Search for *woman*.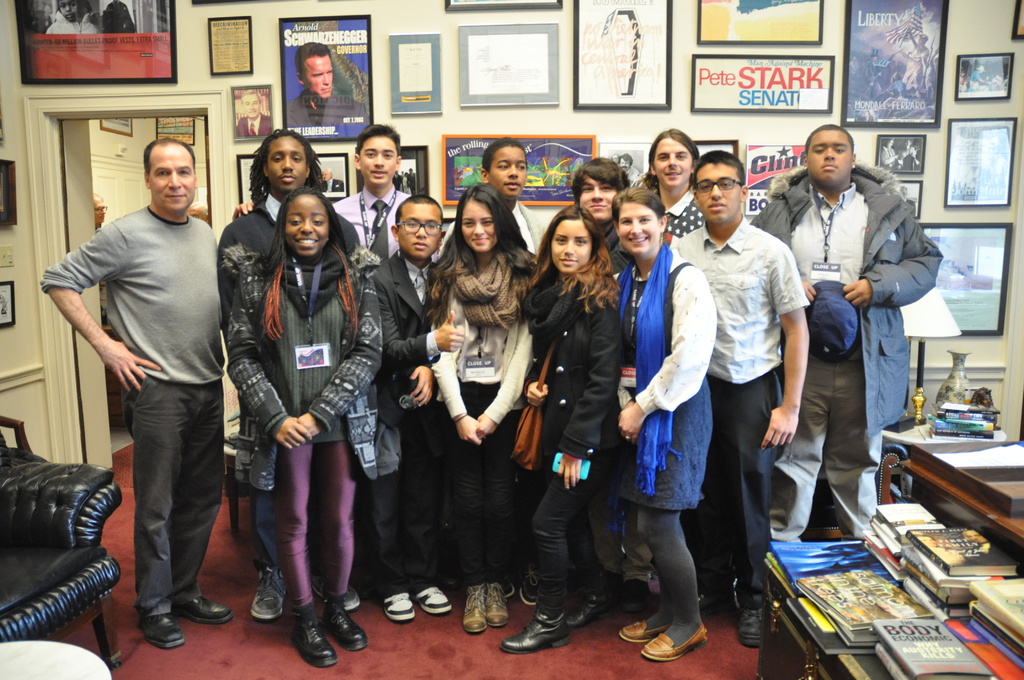
Found at (x1=429, y1=186, x2=534, y2=633).
